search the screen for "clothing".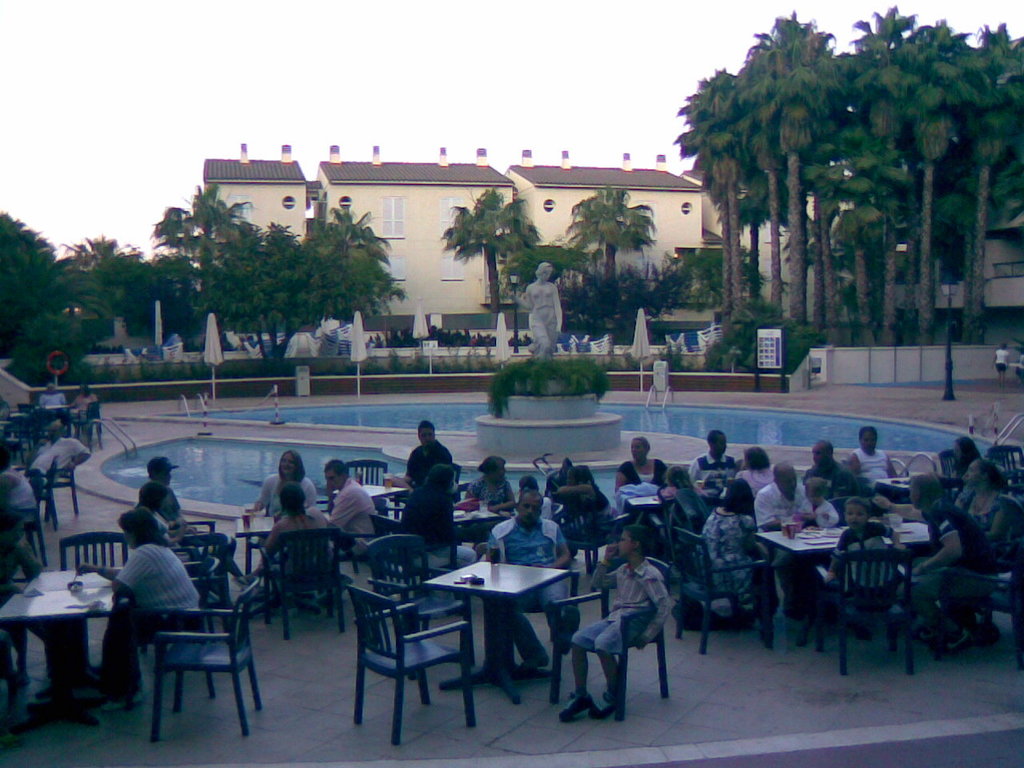
Found at (x1=486, y1=512, x2=566, y2=658).
